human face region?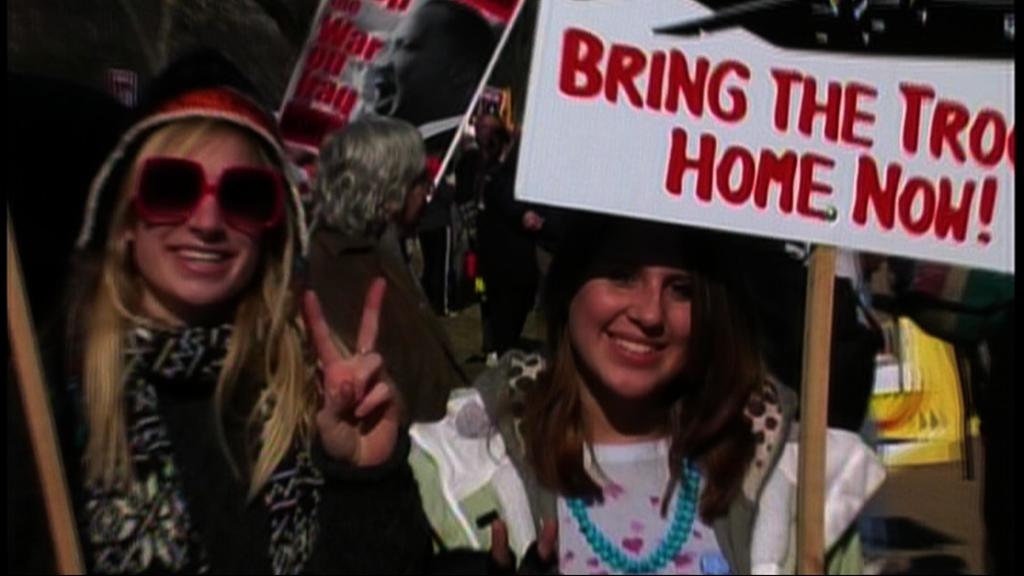
{"left": 131, "top": 130, "right": 271, "bottom": 301}
